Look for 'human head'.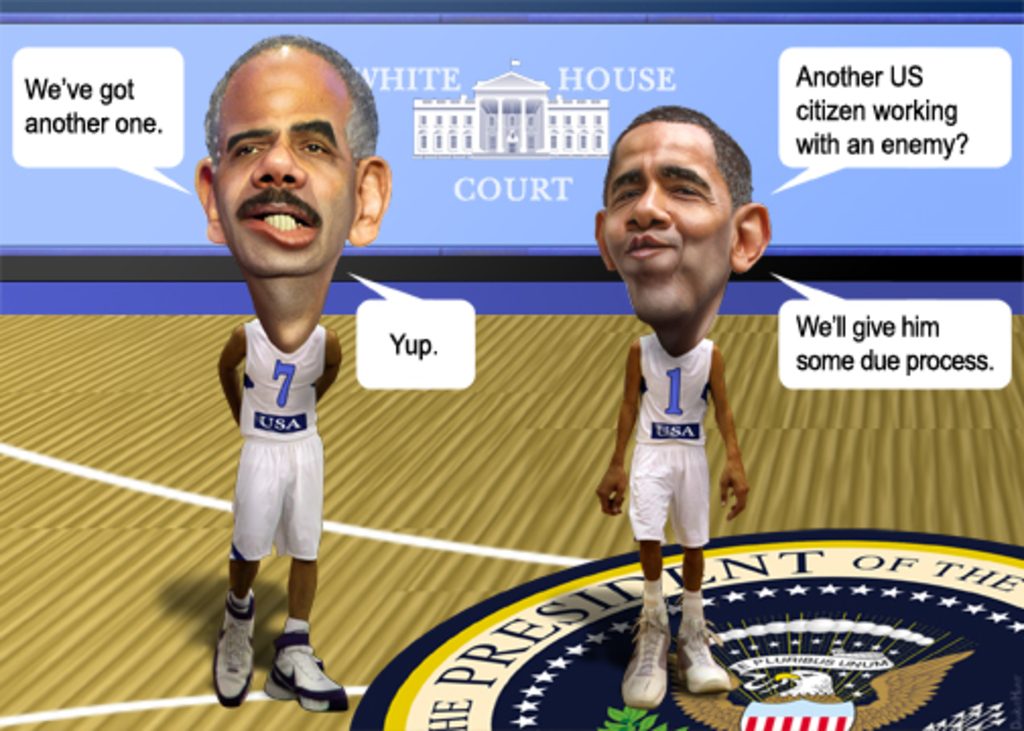
Found: crop(593, 102, 776, 337).
